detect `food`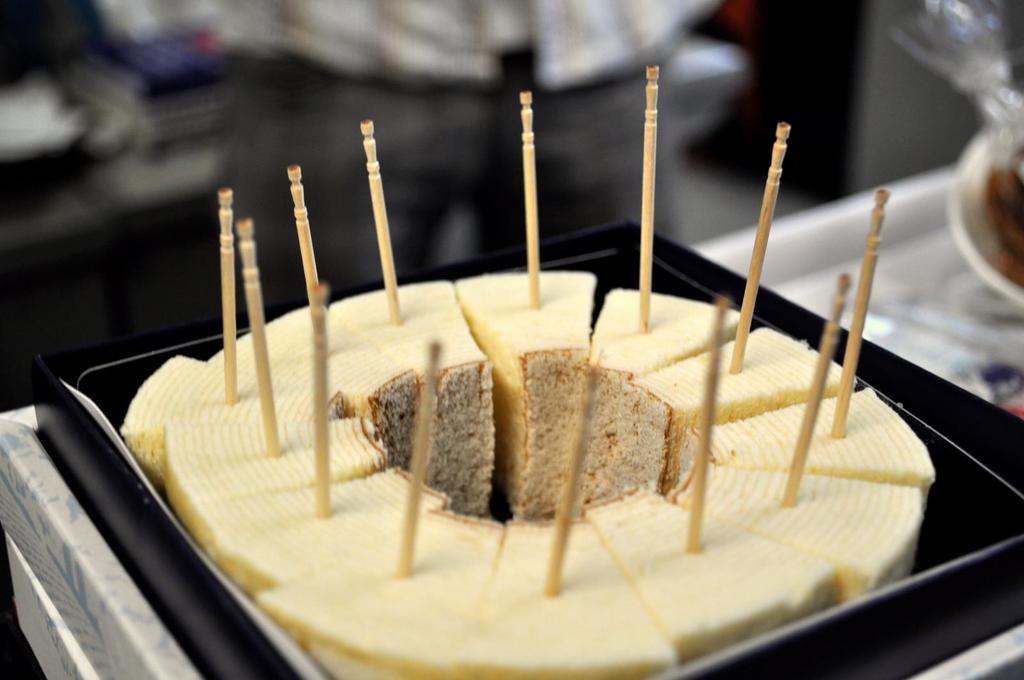
412 356 516 539
